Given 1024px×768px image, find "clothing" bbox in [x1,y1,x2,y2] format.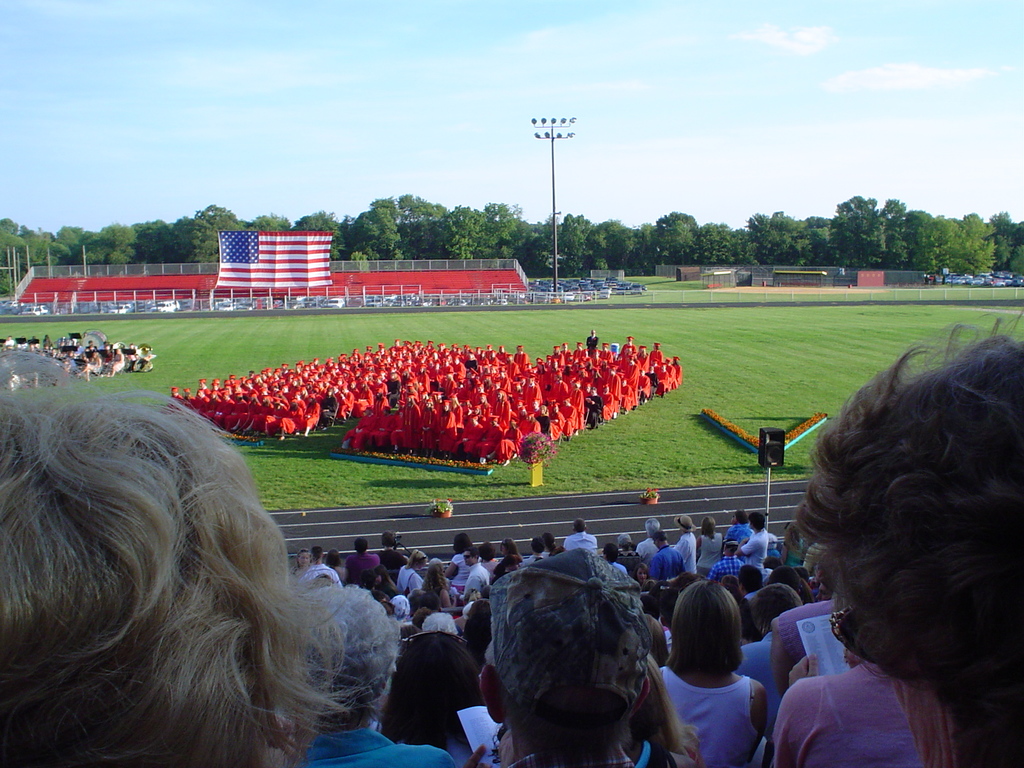
[636,533,662,563].
